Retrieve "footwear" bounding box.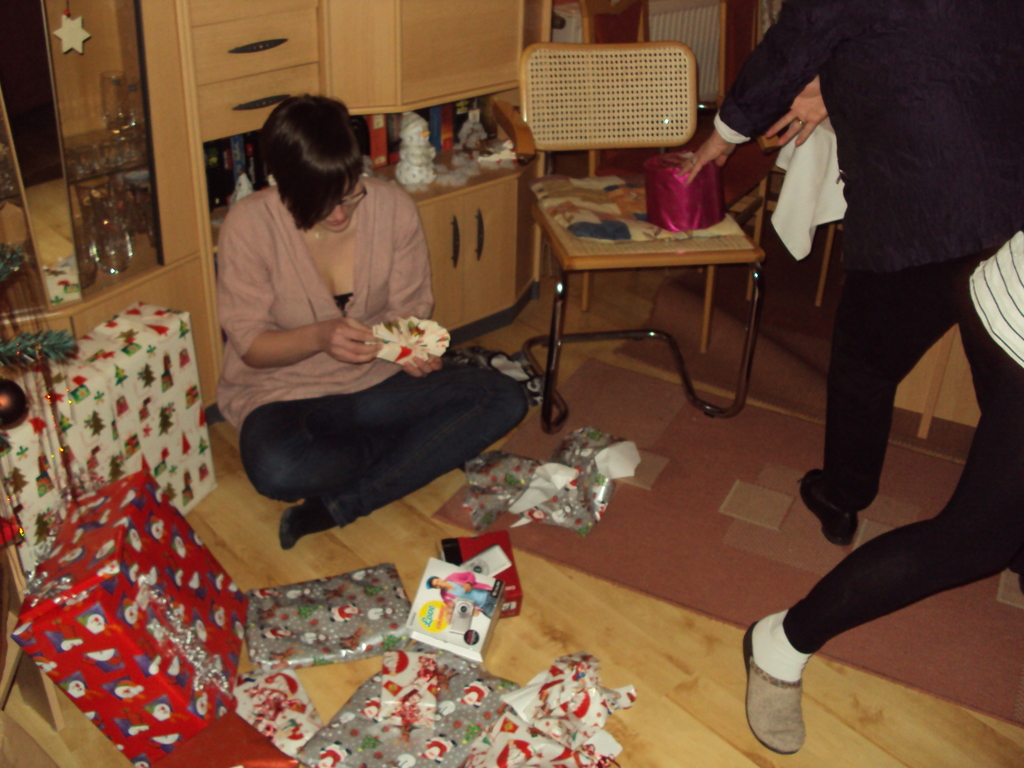
Bounding box: locate(756, 624, 833, 762).
